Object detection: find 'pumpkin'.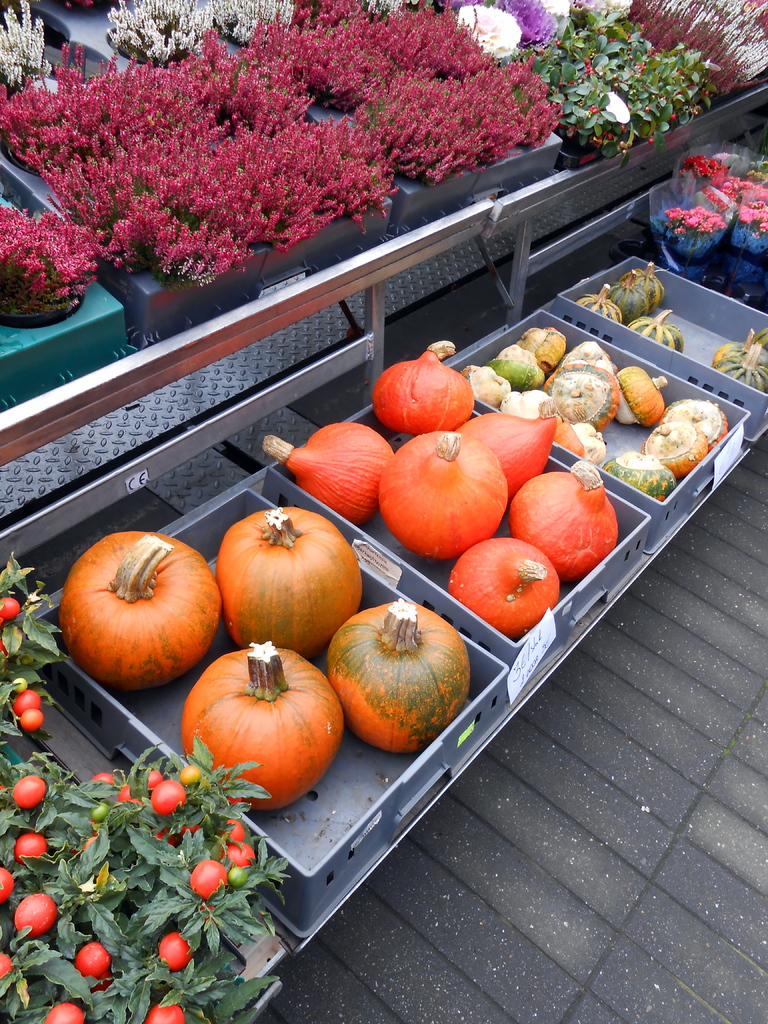
[left=291, top=423, right=394, bottom=514].
